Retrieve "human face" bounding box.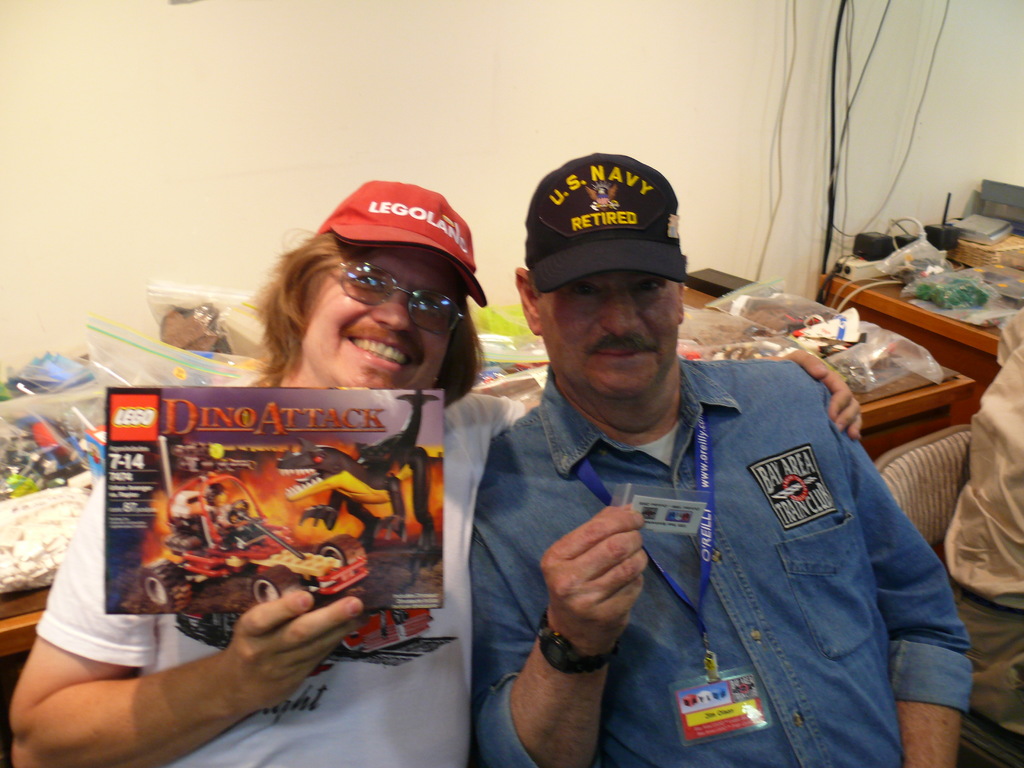
Bounding box: region(294, 243, 448, 385).
